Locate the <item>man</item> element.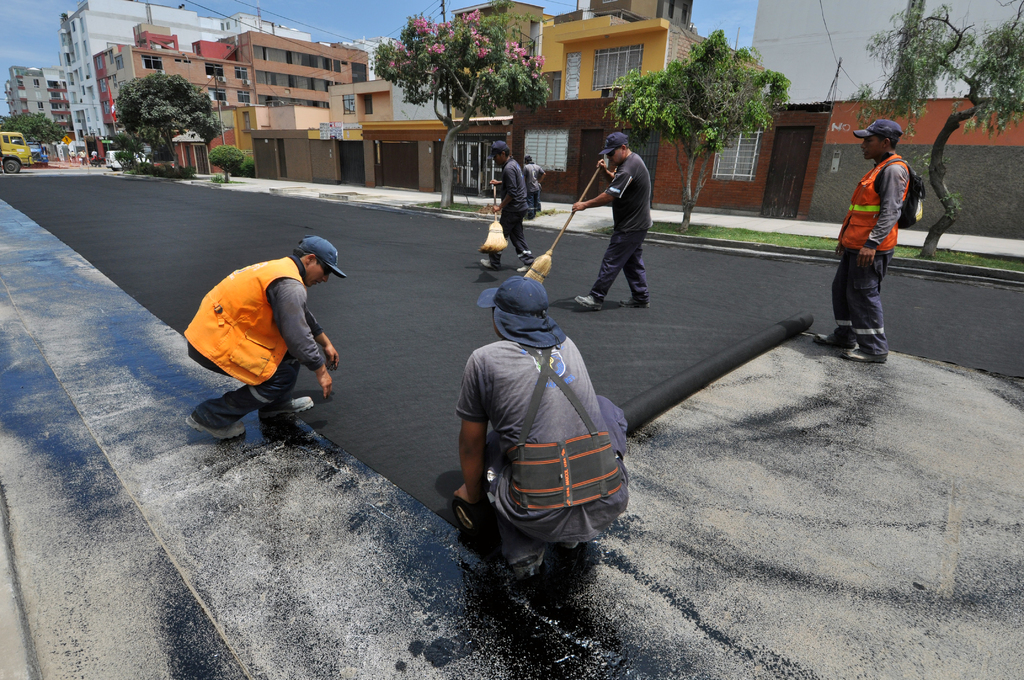
Element bbox: crop(451, 277, 626, 583).
